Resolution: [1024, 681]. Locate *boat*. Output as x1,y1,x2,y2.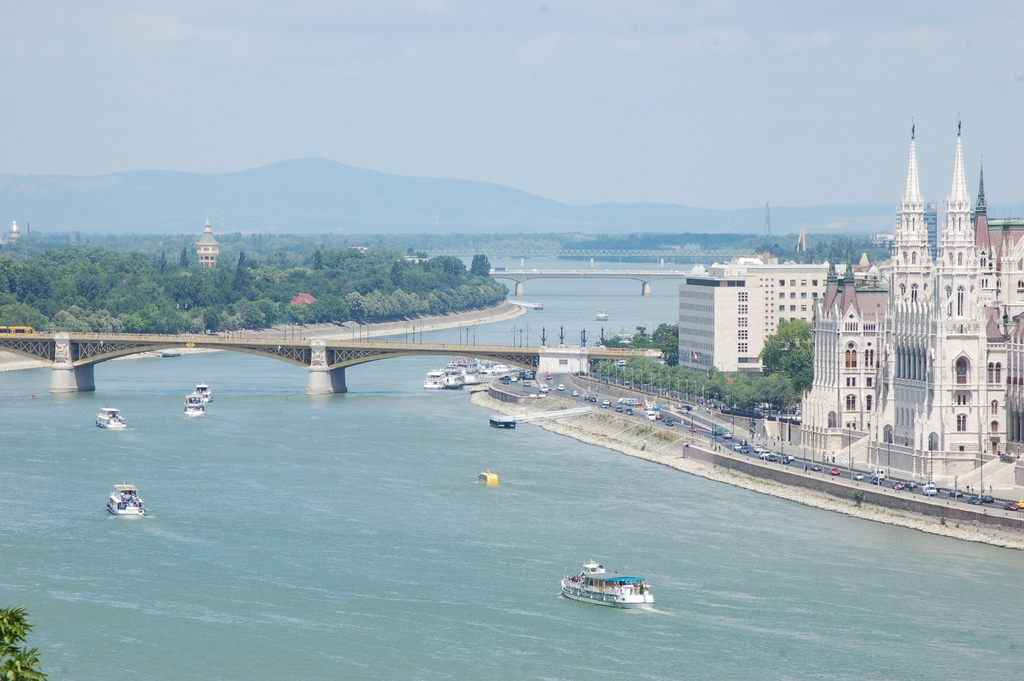
189,388,204,418.
